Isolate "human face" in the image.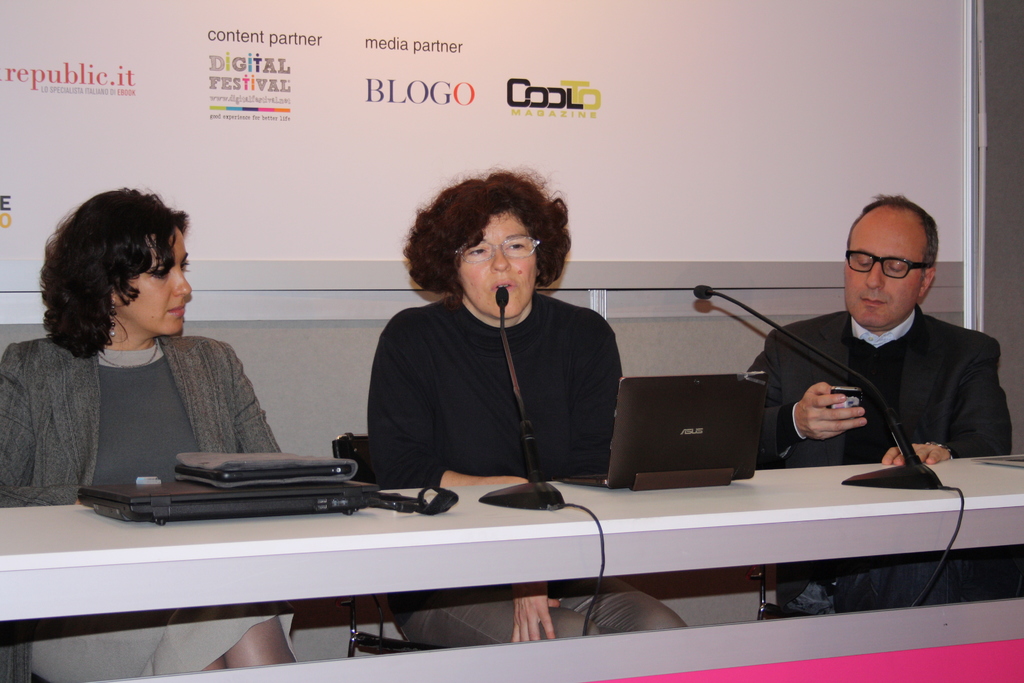
Isolated region: pyautogui.locateOnScreen(112, 225, 189, 340).
